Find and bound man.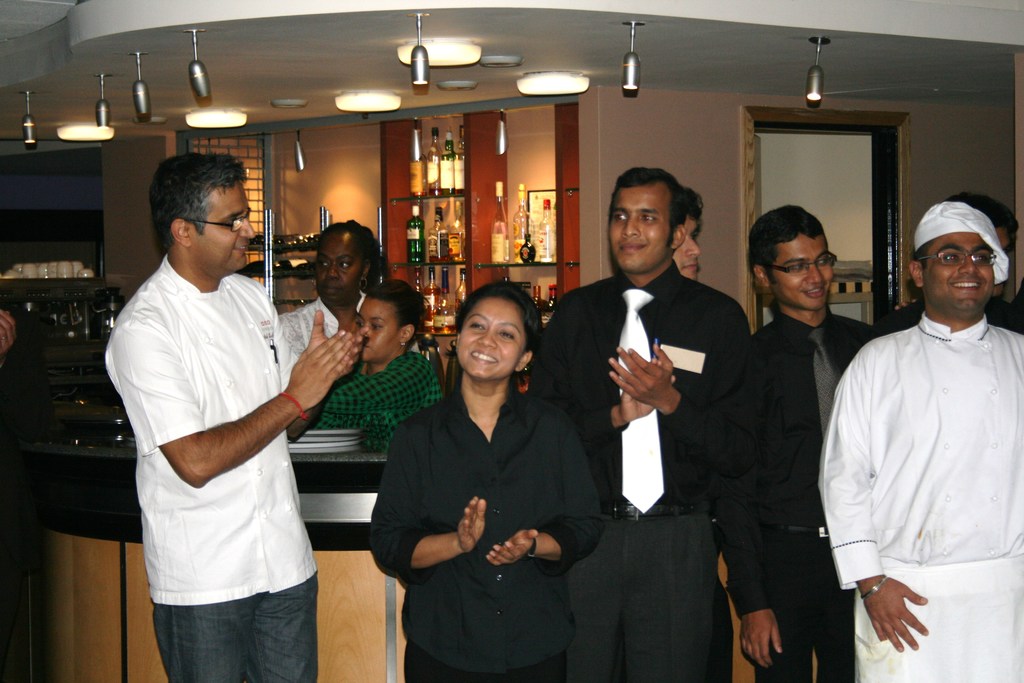
Bound: 821,174,1019,668.
